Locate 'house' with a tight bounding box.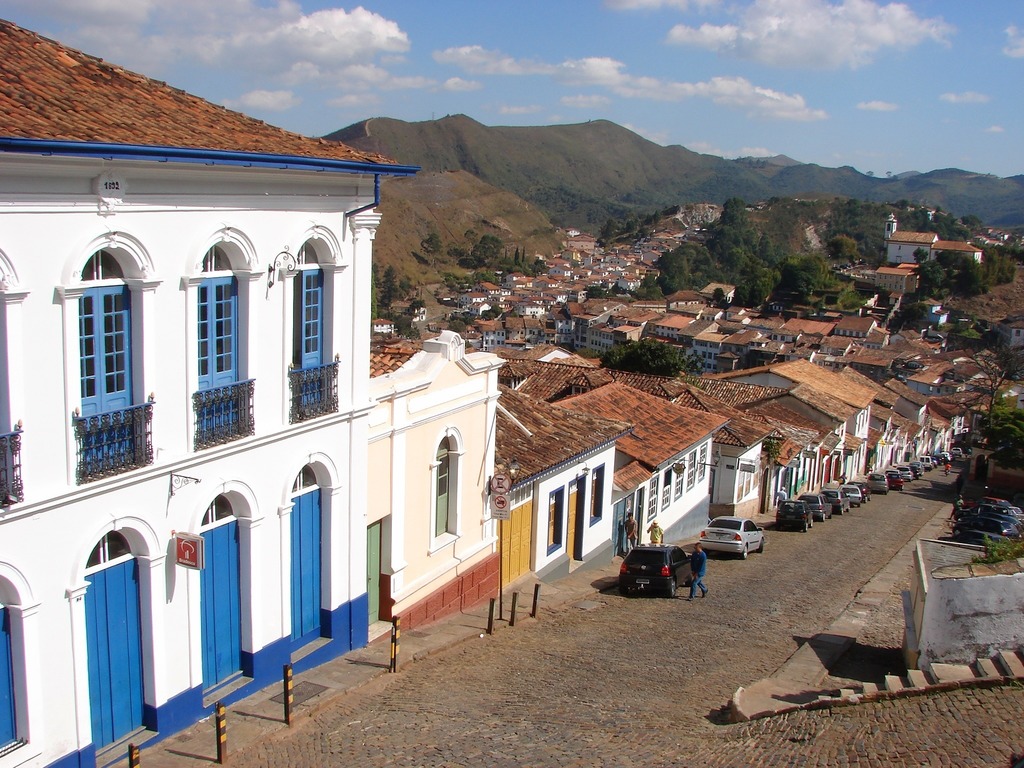
left=529, top=252, right=548, bottom=275.
